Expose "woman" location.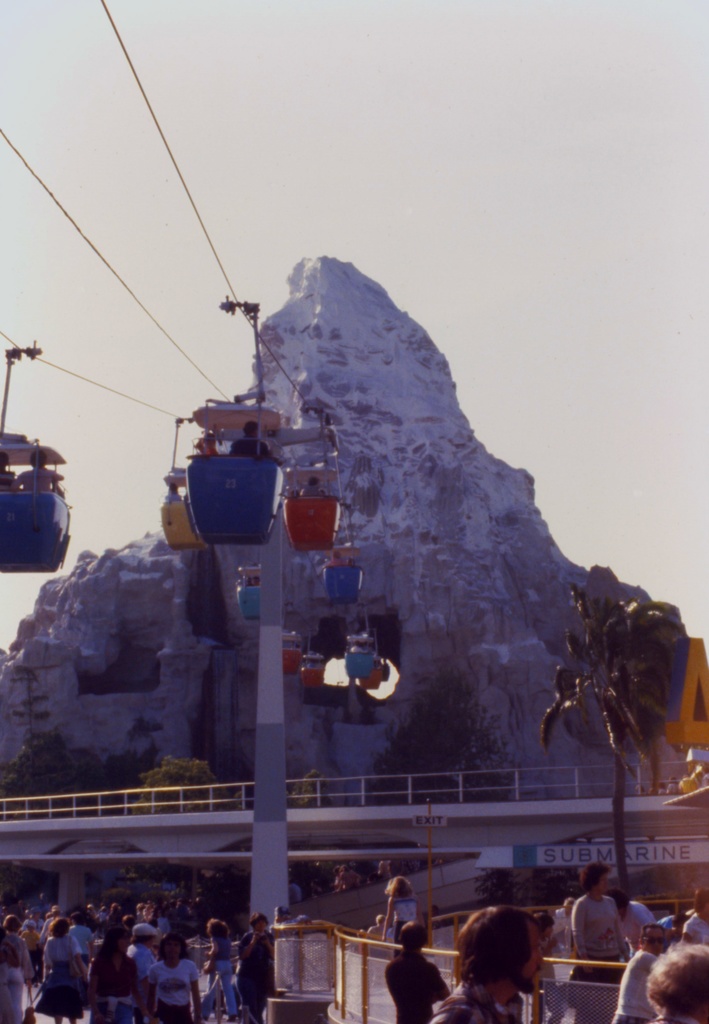
Exposed at [86,931,145,1021].
